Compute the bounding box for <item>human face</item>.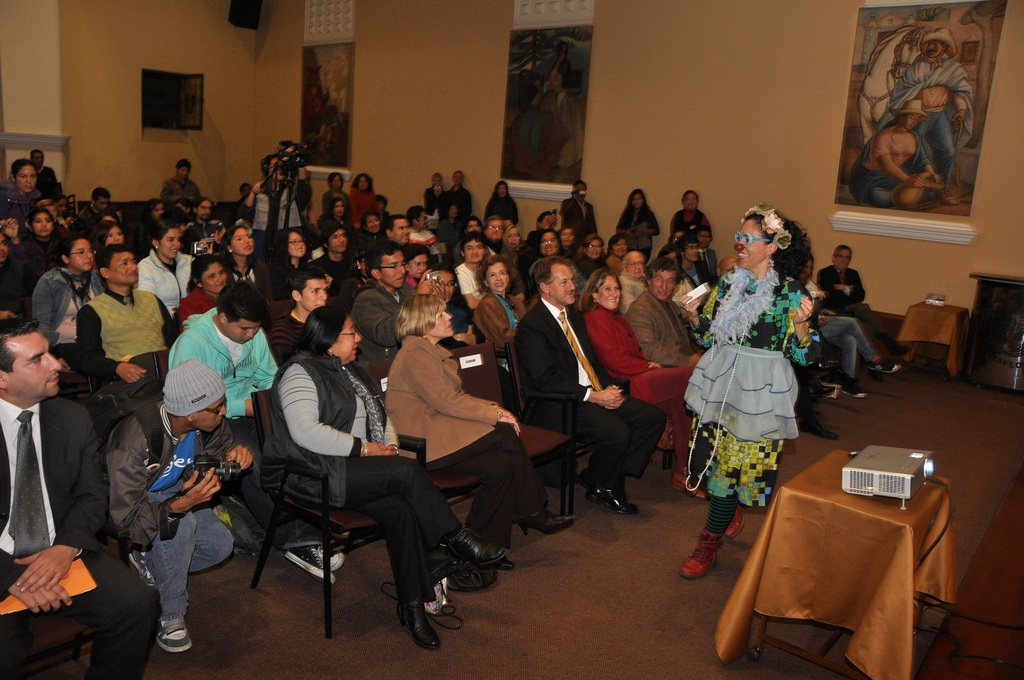
[489, 268, 508, 290].
